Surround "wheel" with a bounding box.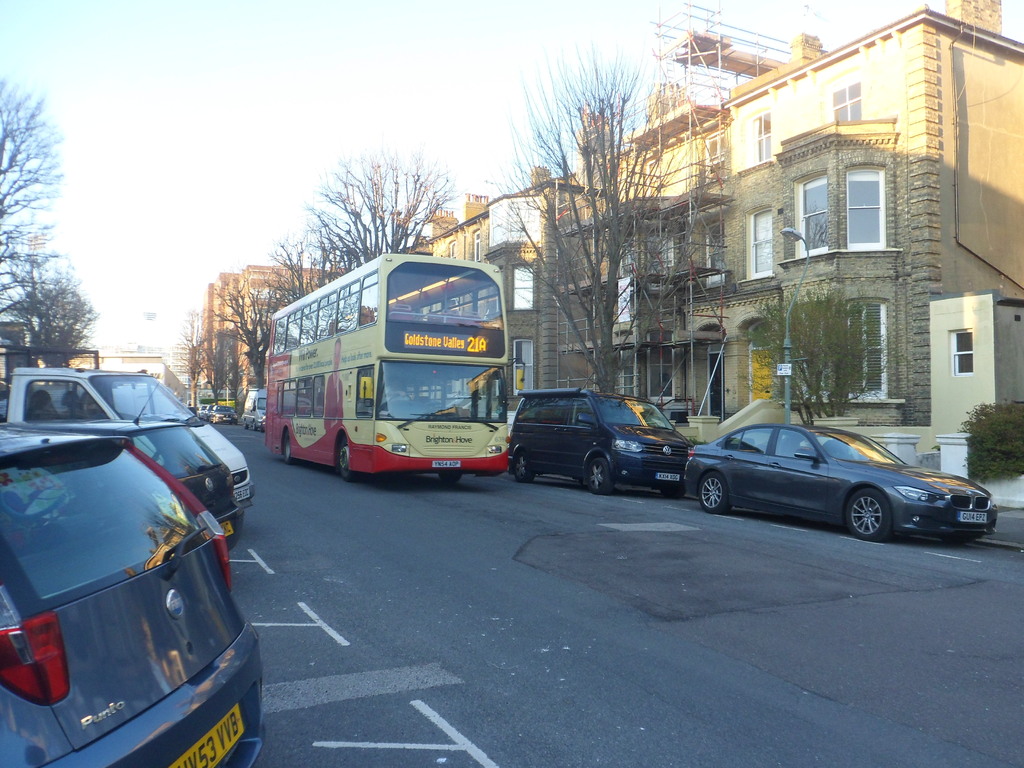
<box>586,458,618,495</box>.
